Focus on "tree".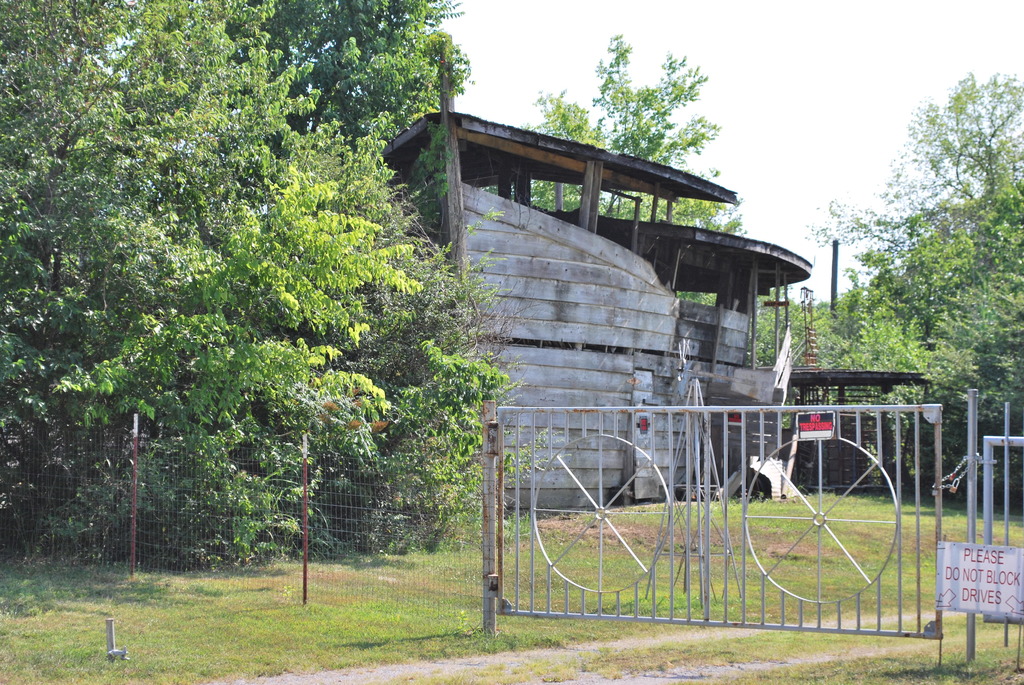
Focused at bbox(225, 0, 481, 156).
